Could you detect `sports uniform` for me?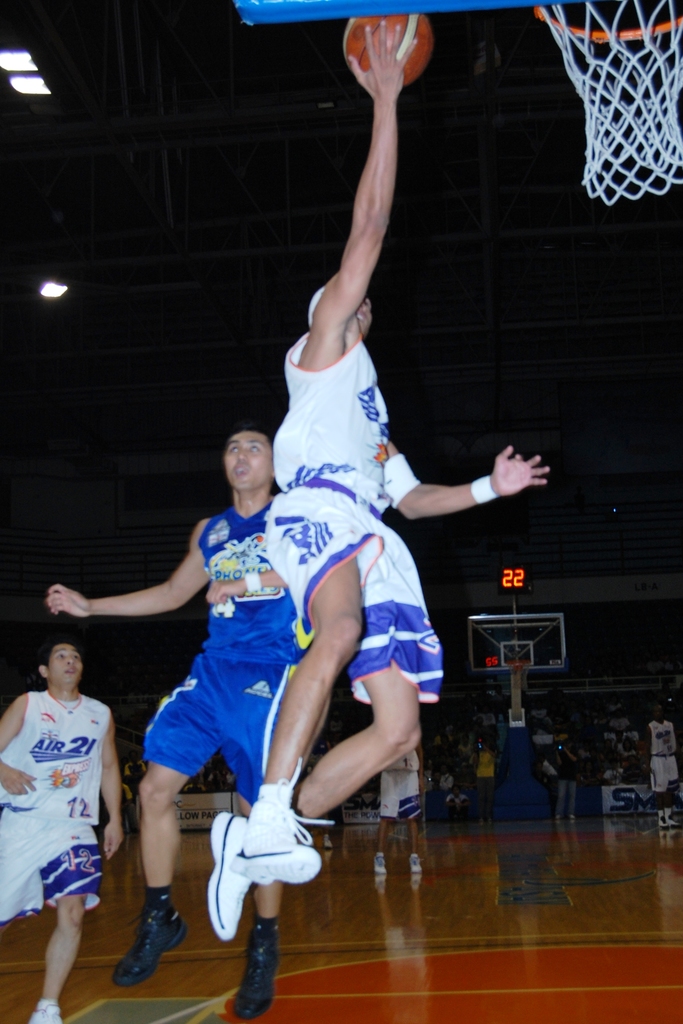
Detection result: [374, 727, 444, 886].
